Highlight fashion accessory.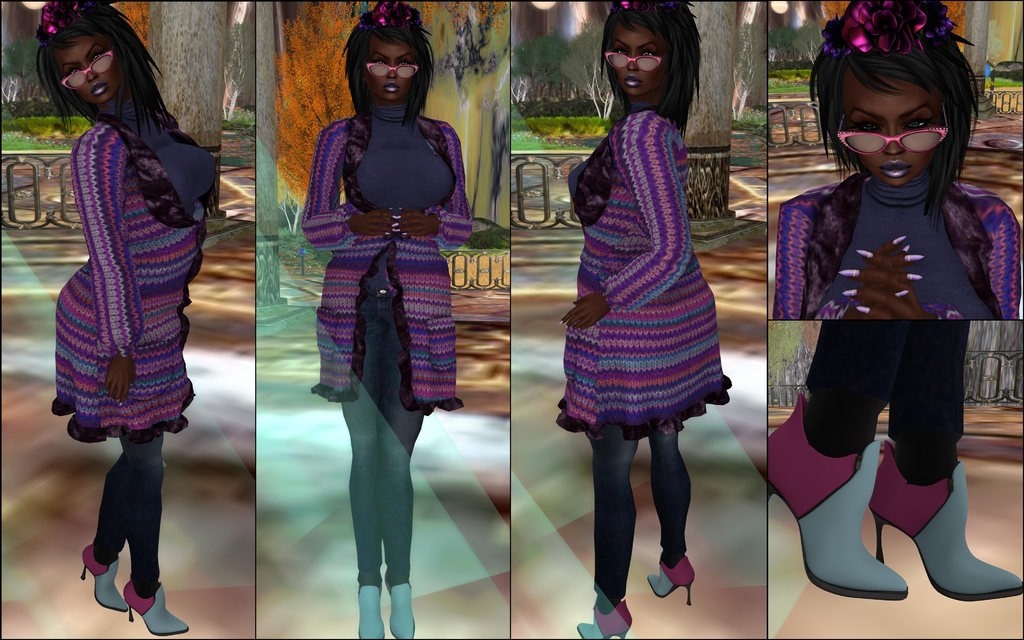
Highlighted region: (37,1,86,38).
